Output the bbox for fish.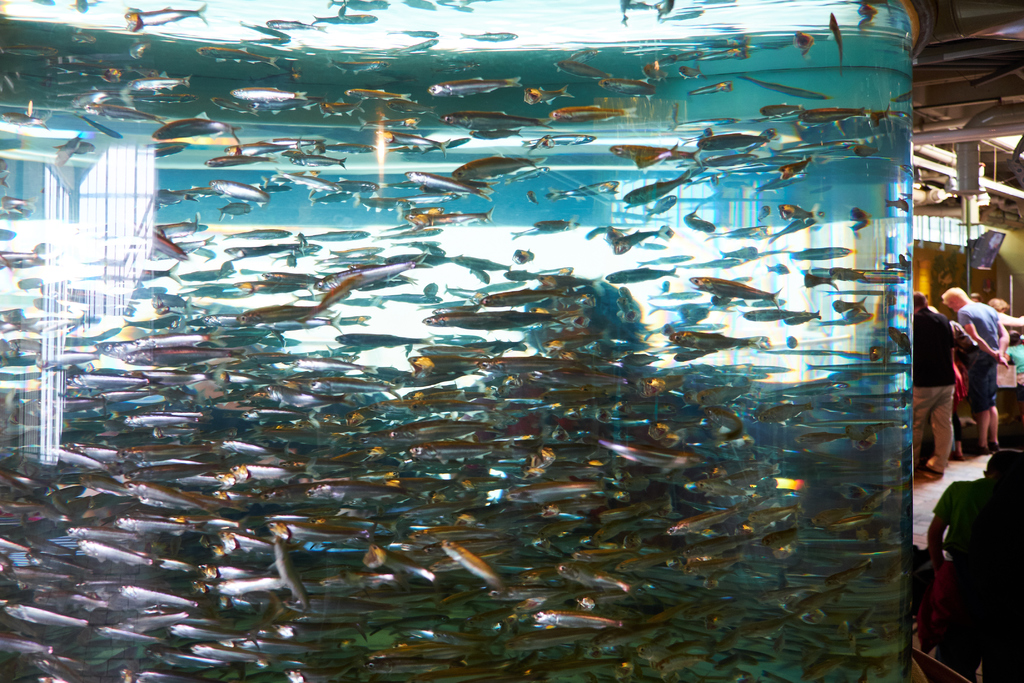
bbox=(601, 269, 676, 288).
